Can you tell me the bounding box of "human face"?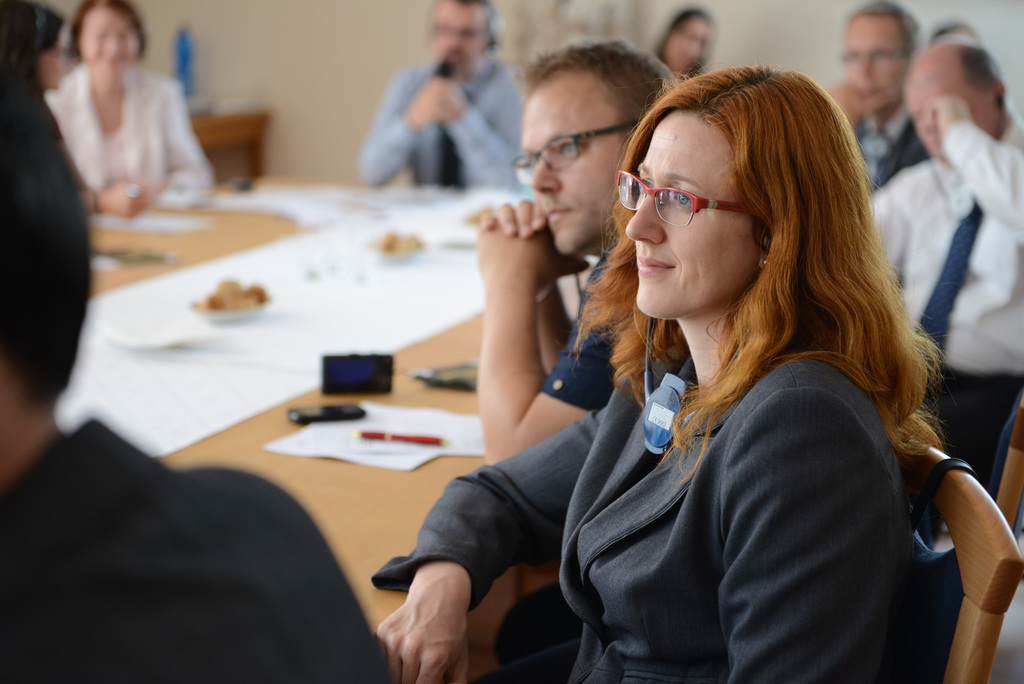
431, 3, 486, 72.
